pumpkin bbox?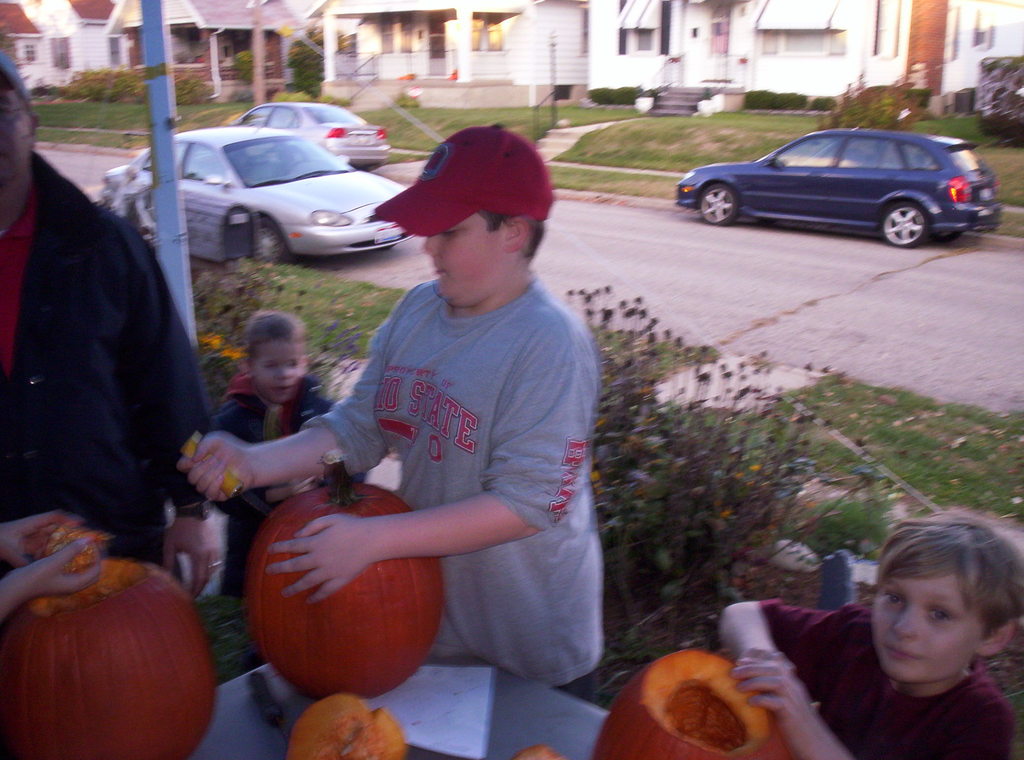
bbox=(221, 351, 251, 388)
